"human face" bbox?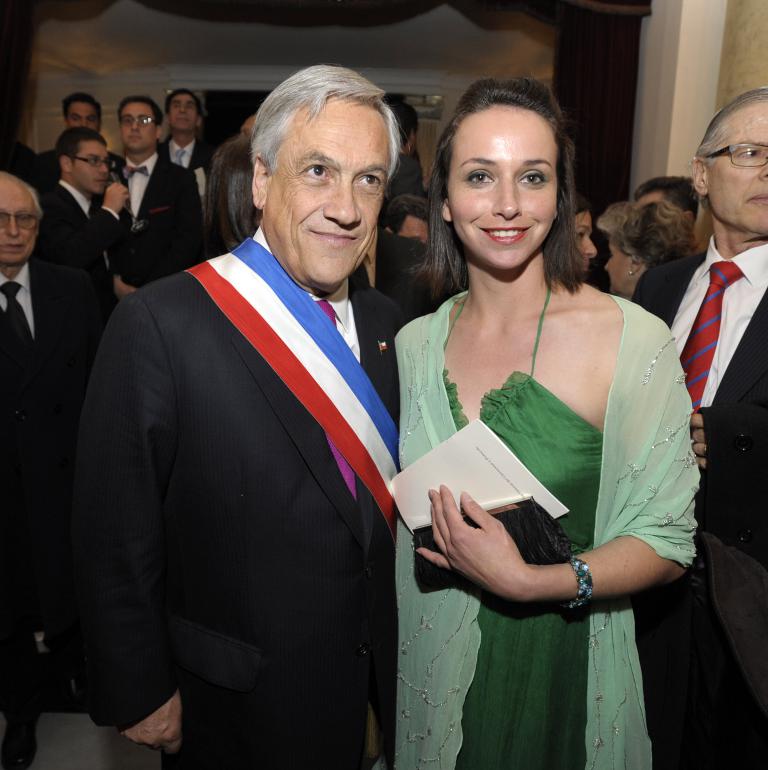
detection(566, 211, 595, 265)
